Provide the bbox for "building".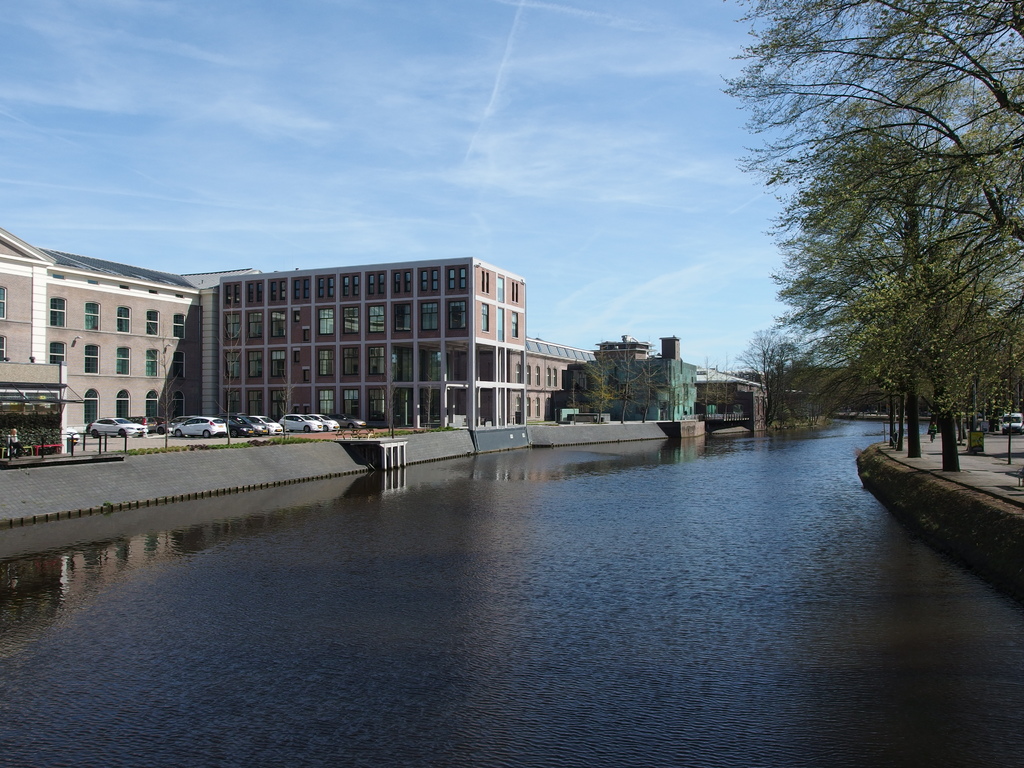
[559,335,702,420].
